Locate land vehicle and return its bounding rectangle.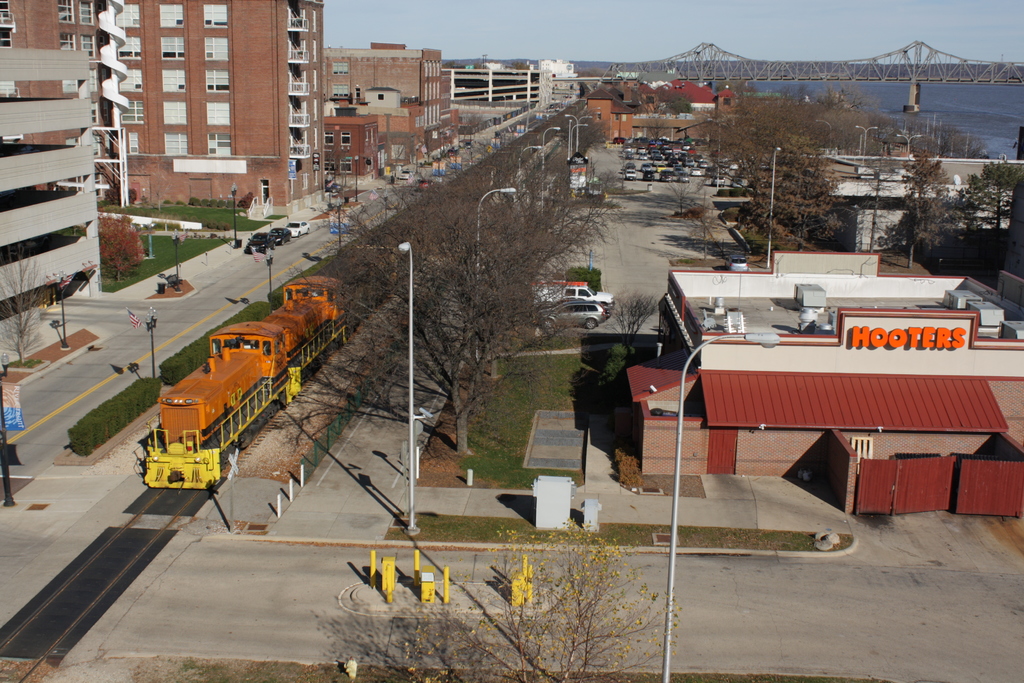
pyautogui.locateOnScreen(416, 176, 433, 193).
